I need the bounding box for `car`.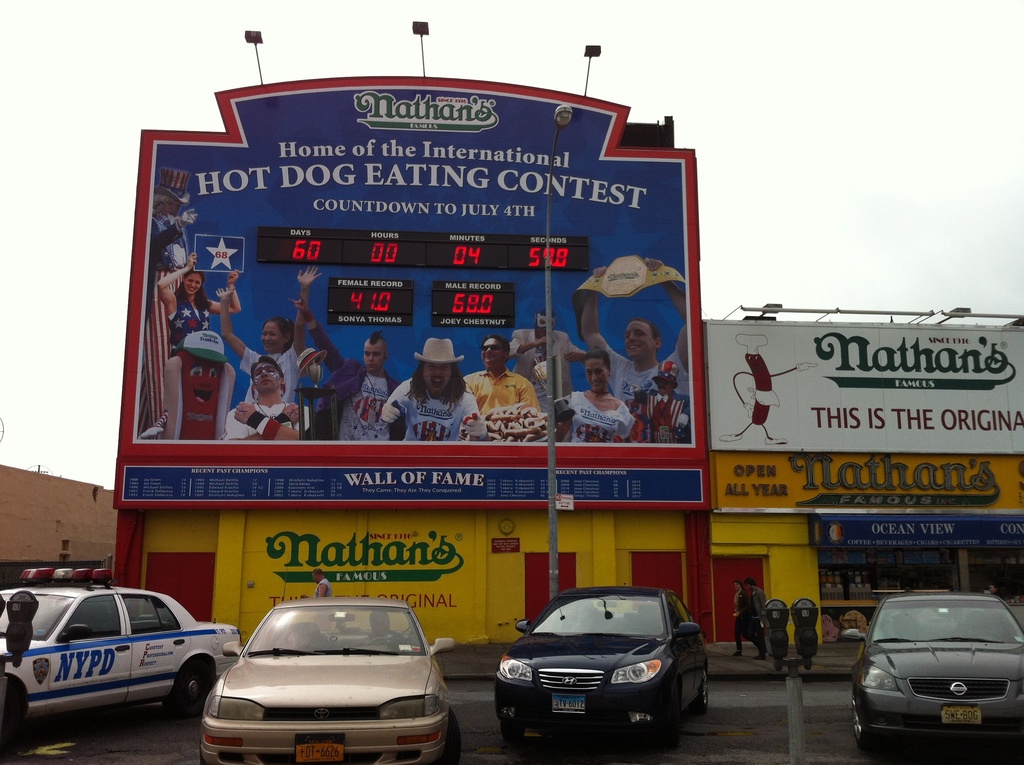
Here it is: bbox=[0, 568, 238, 741].
